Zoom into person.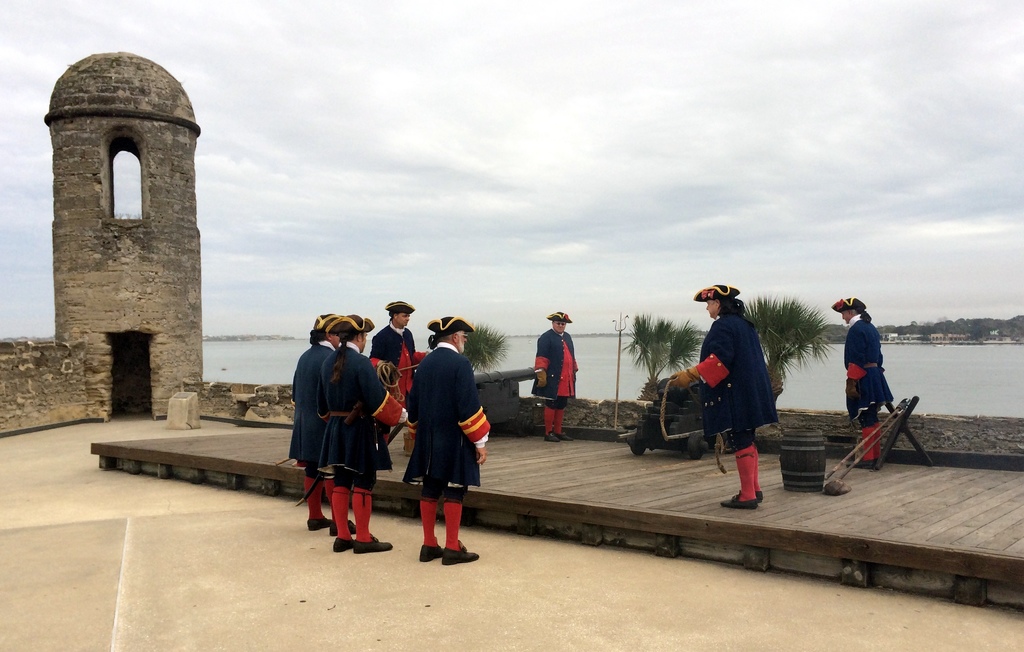
Zoom target: {"left": 292, "top": 315, "right": 357, "bottom": 538}.
